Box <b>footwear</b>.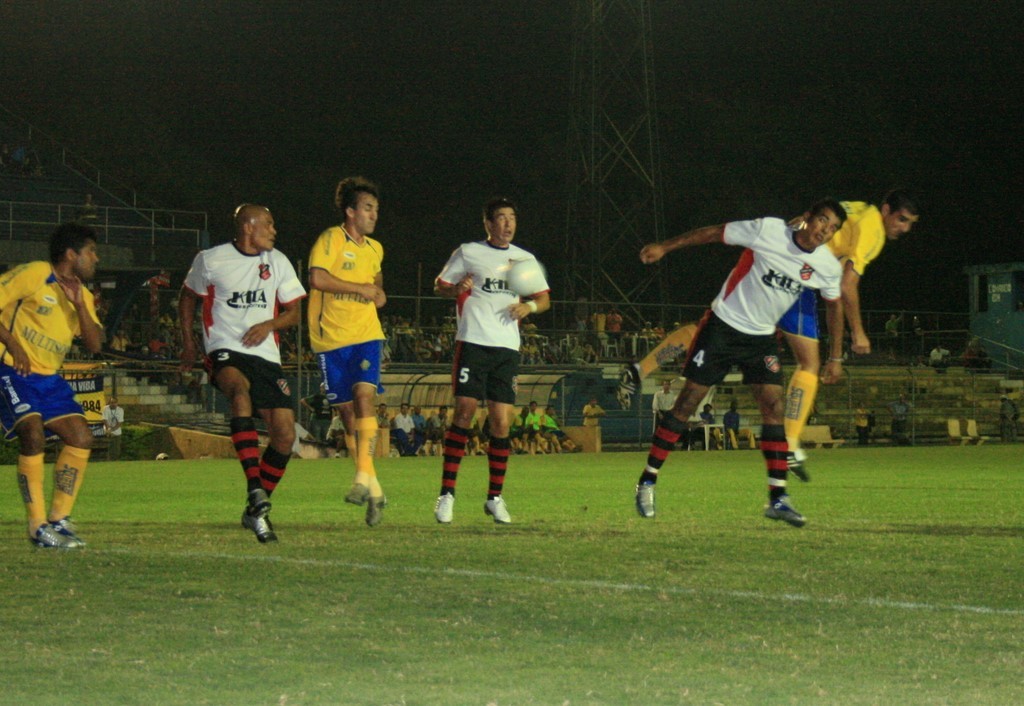
Rect(759, 497, 809, 526).
